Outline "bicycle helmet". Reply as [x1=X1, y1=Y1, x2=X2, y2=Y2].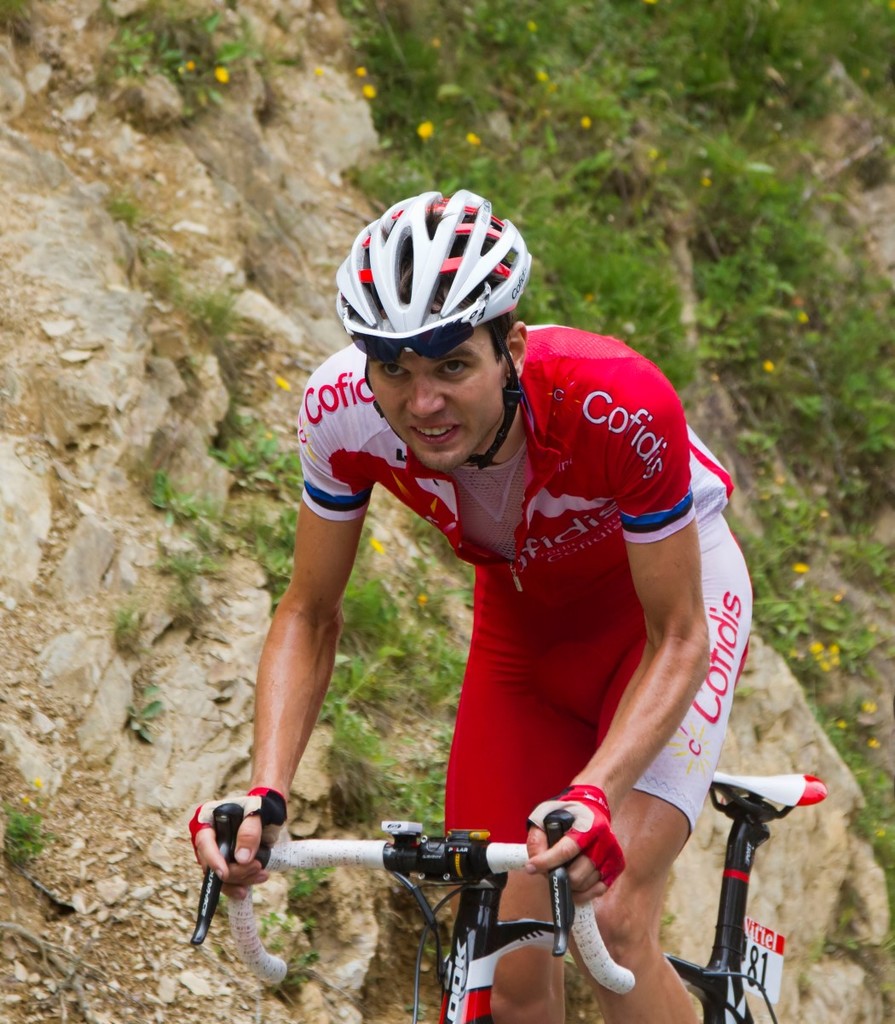
[x1=332, y1=186, x2=531, y2=348].
